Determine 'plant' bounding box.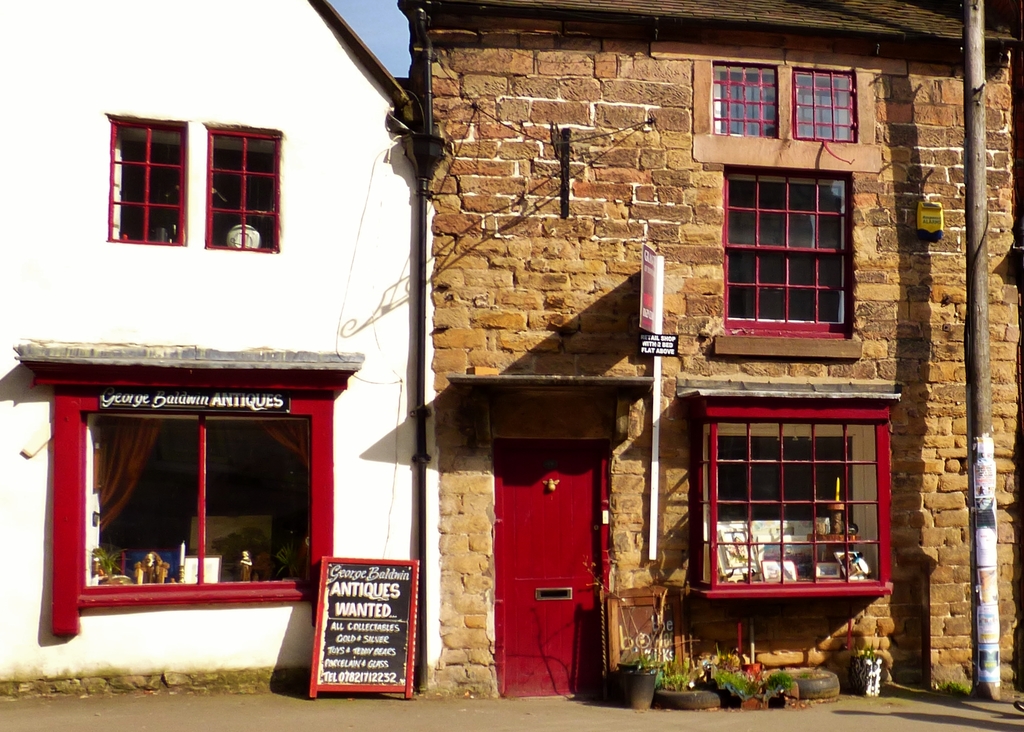
Determined: [88,542,125,580].
